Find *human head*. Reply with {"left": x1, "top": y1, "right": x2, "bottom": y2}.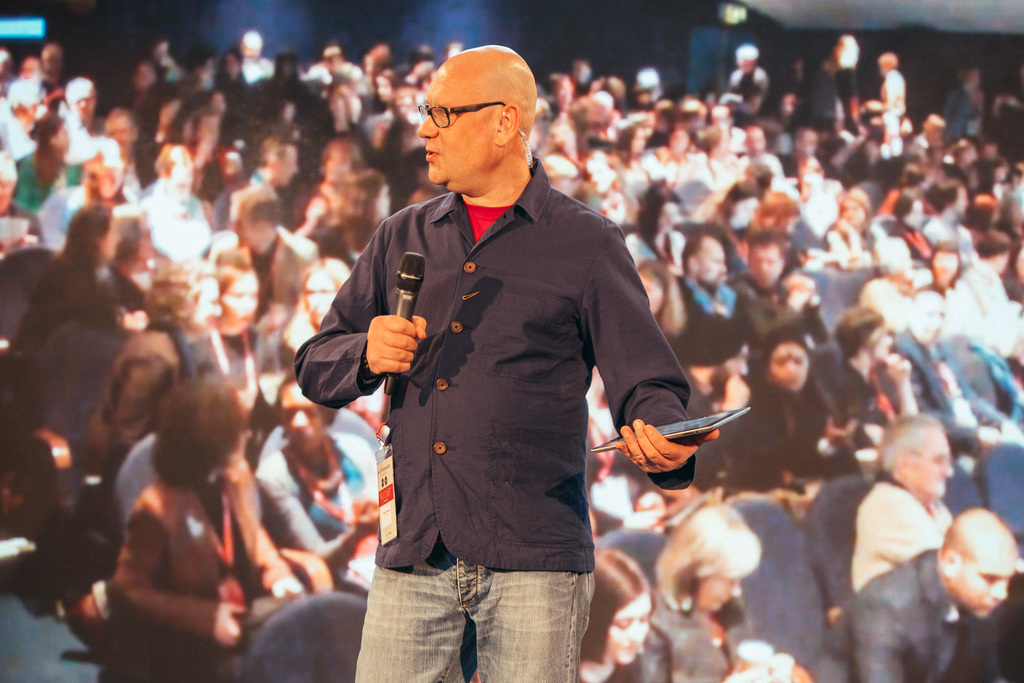
{"left": 749, "top": 235, "right": 789, "bottom": 288}.
